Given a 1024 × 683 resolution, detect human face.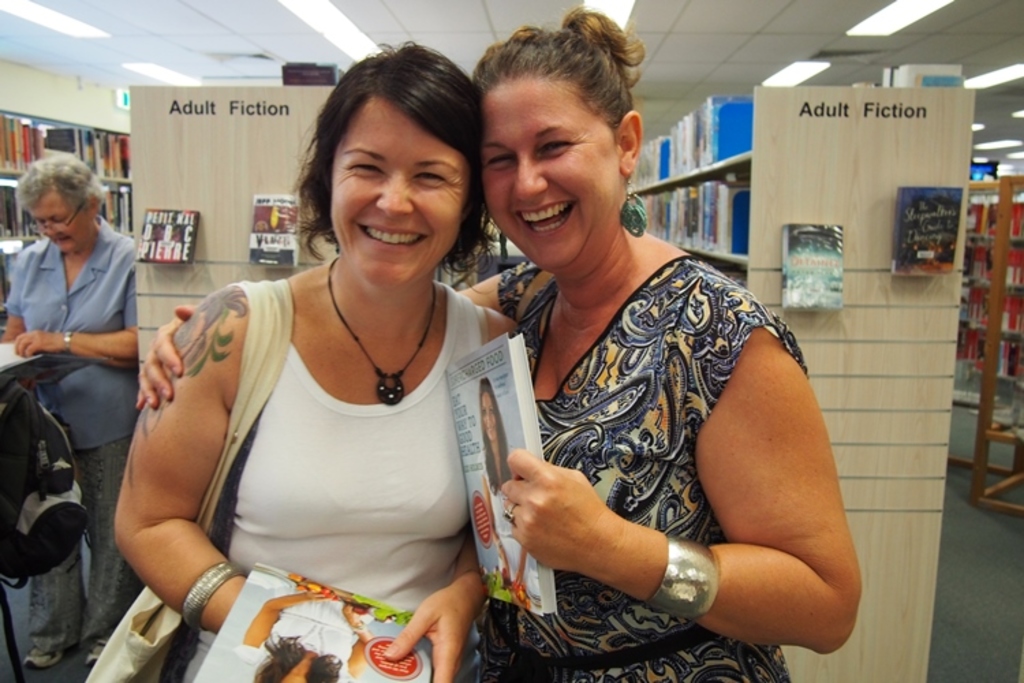
<bbox>29, 193, 83, 253</bbox>.
